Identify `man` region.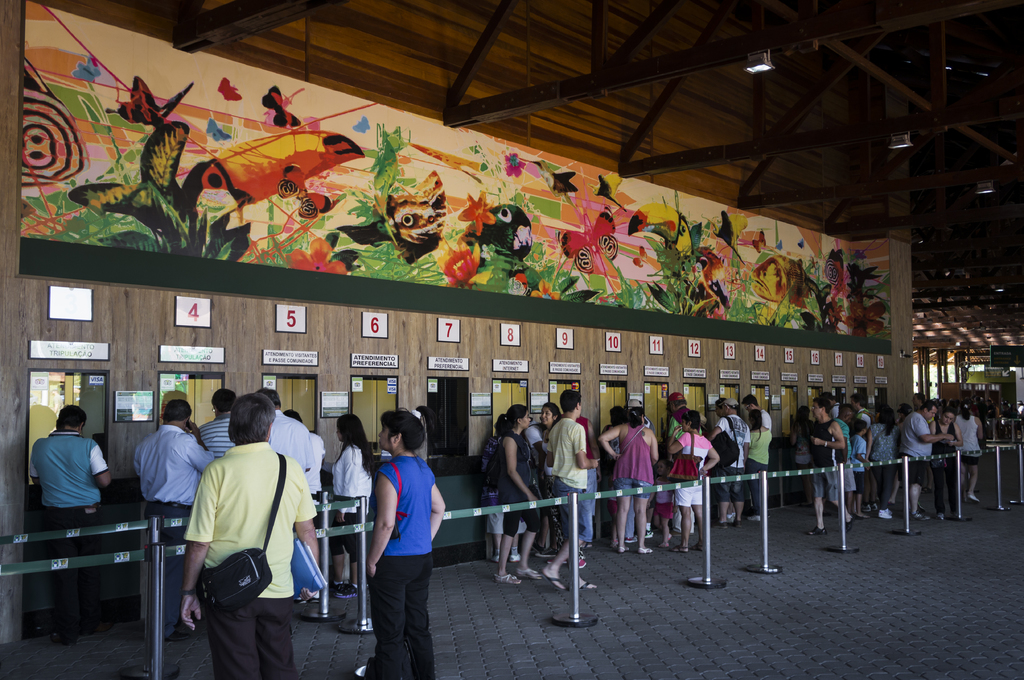
Region: (1018,401,1023,425).
